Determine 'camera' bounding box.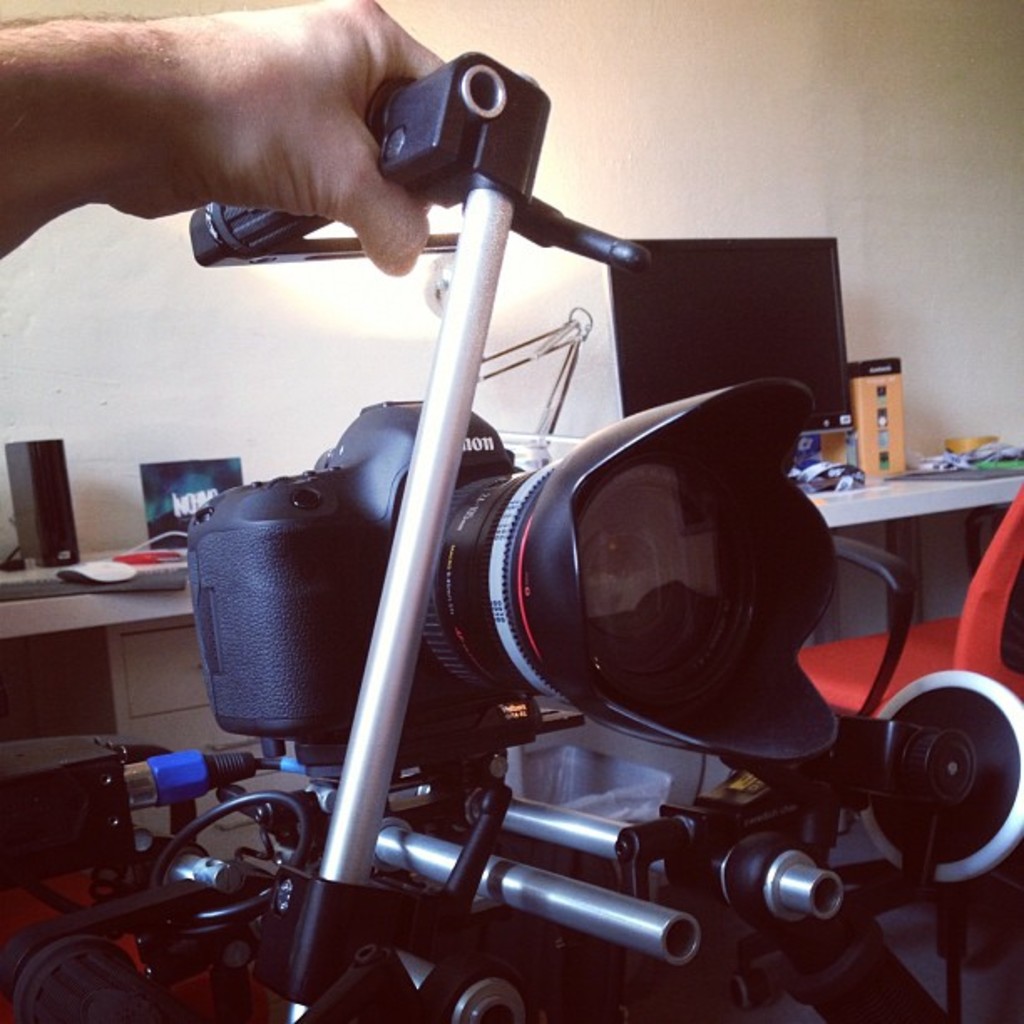
Determined: [left=182, top=388, right=850, bottom=1022].
